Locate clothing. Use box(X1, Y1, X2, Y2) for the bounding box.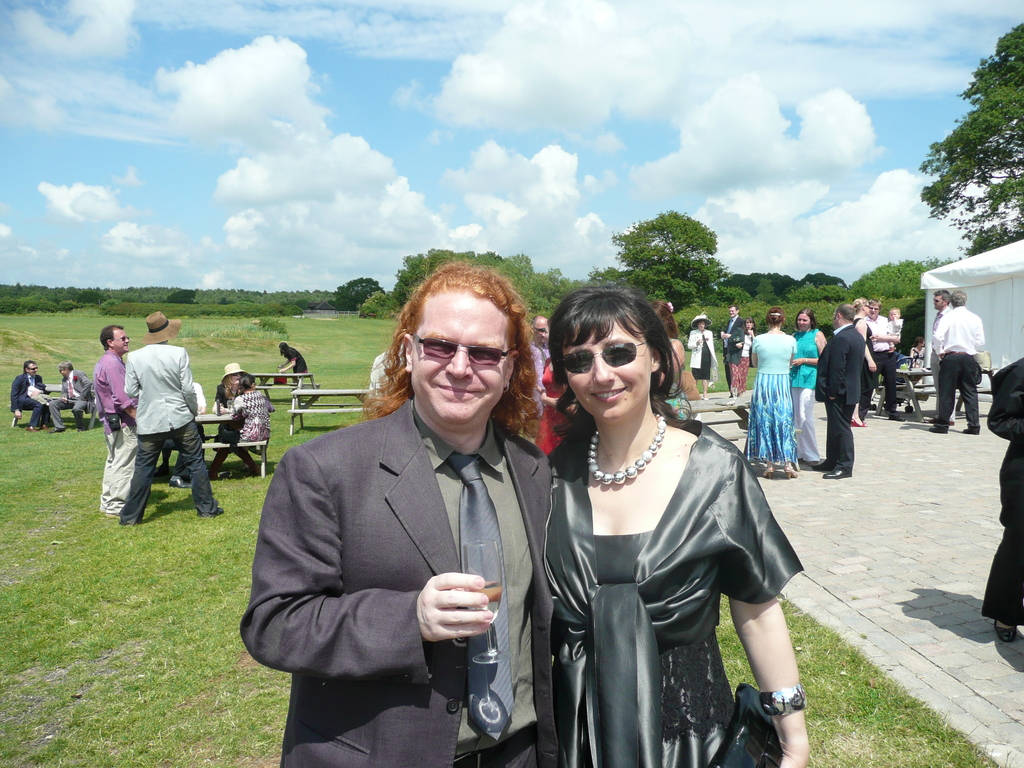
box(543, 412, 815, 767).
